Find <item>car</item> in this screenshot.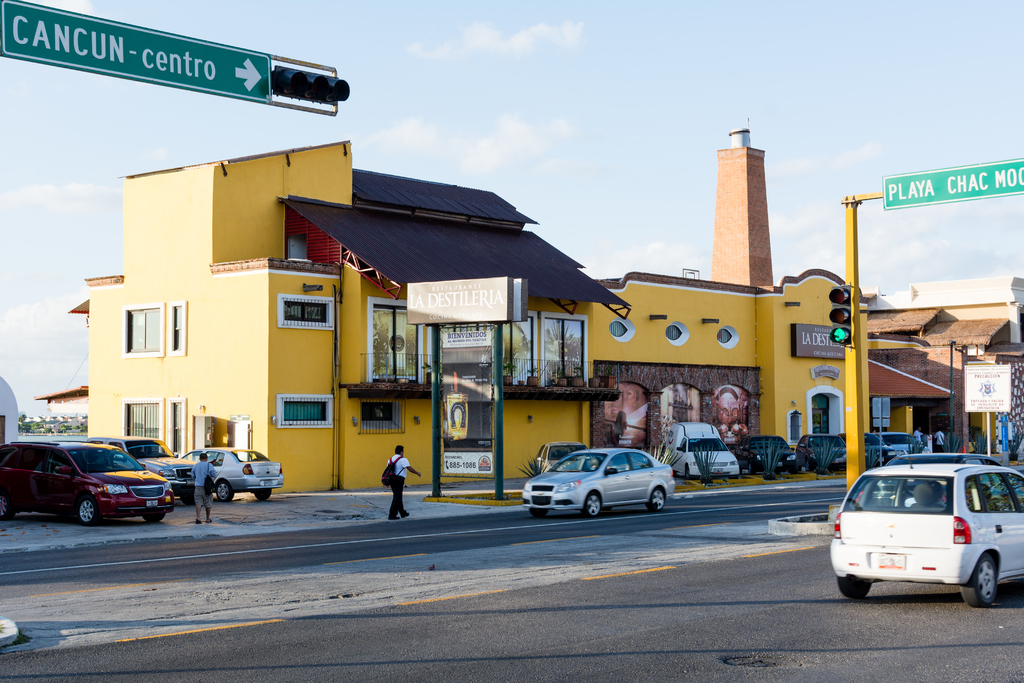
The bounding box for <item>car</item> is [825, 448, 1023, 614].
